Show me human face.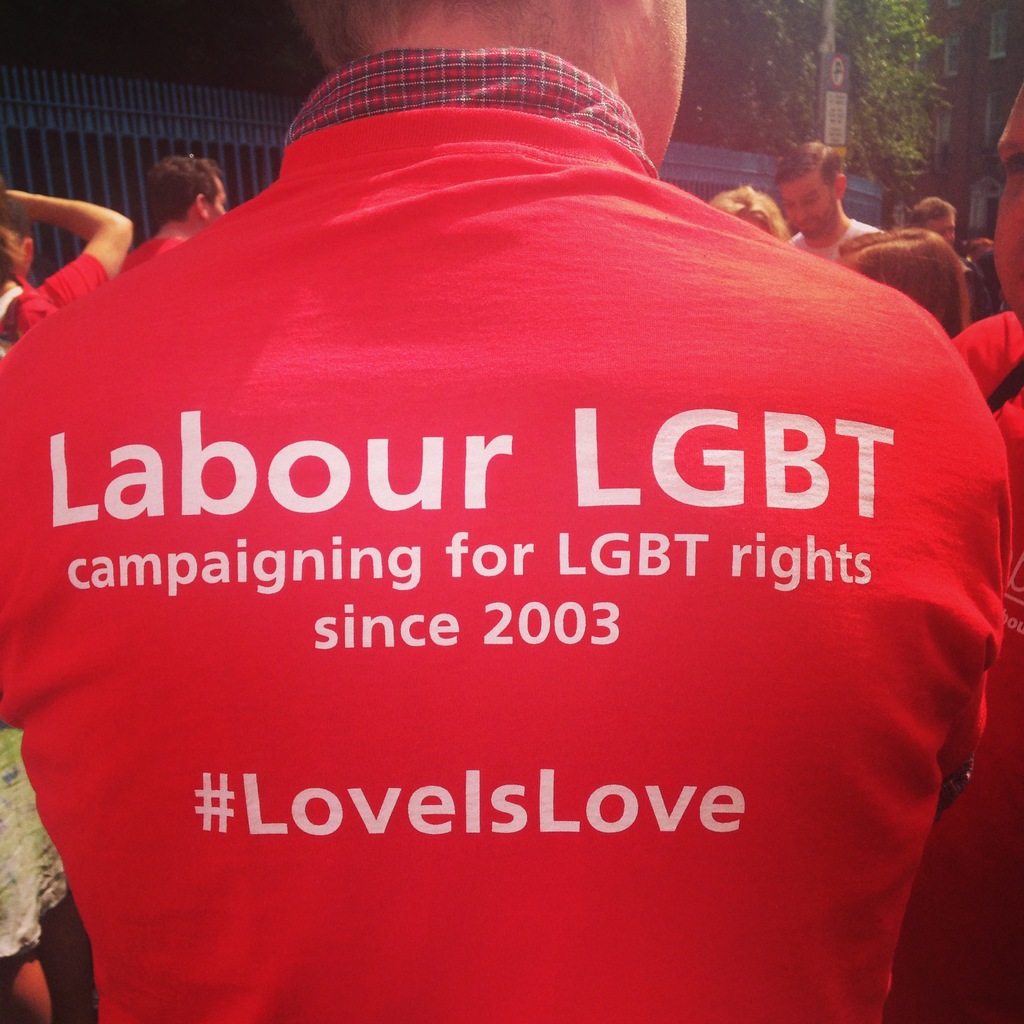
human face is here: bbox=[927, 211, 956, 244].
